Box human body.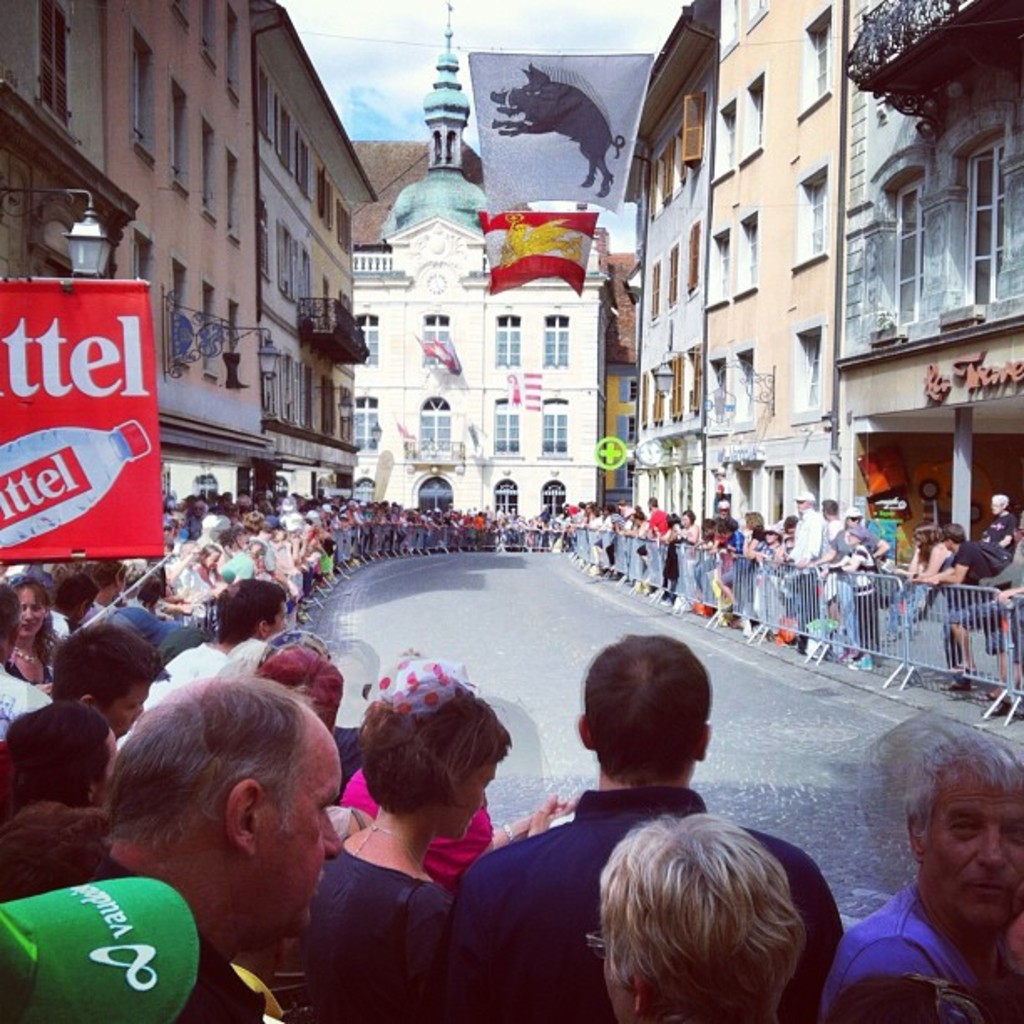
305, 656, 507, 1022.
